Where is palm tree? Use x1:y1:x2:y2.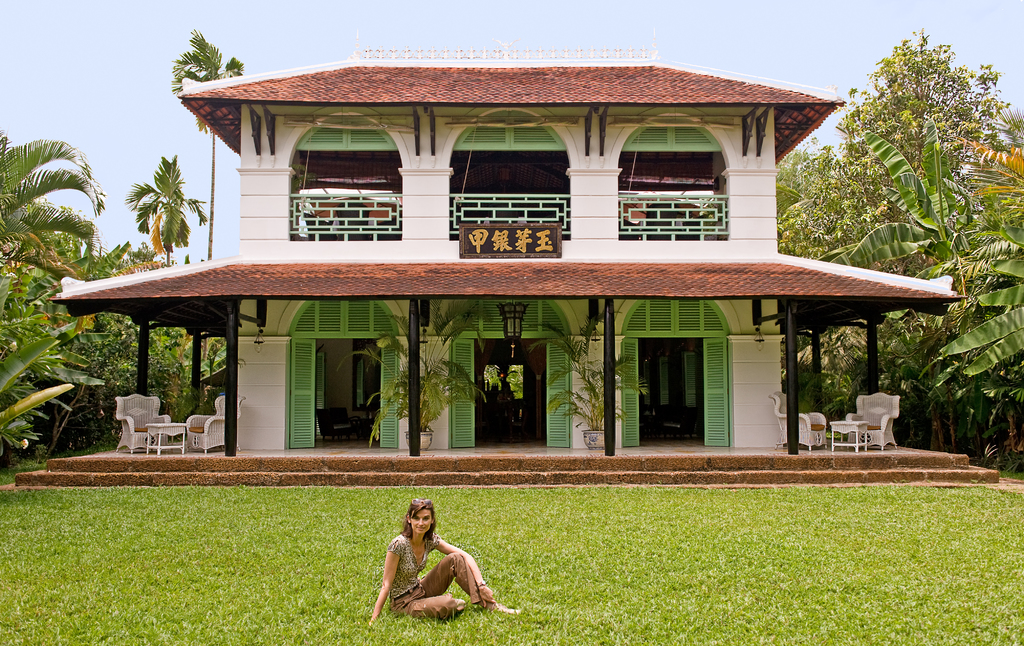
856:30:1013:275.
